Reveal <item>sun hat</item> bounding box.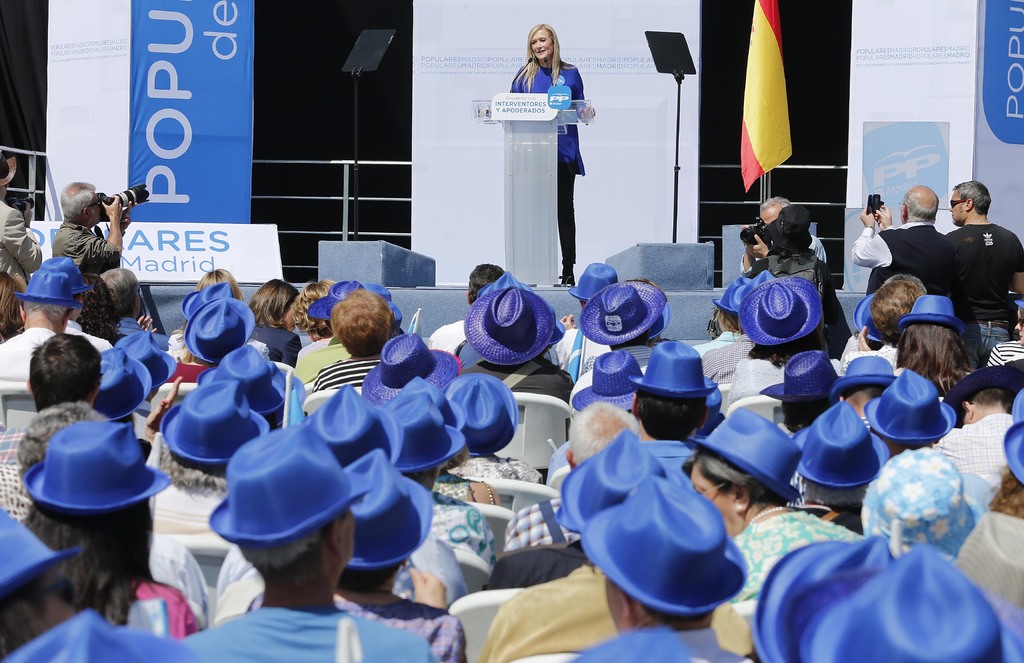
Revealed: <bbox>205, 426, 376, 550</bbox>.
